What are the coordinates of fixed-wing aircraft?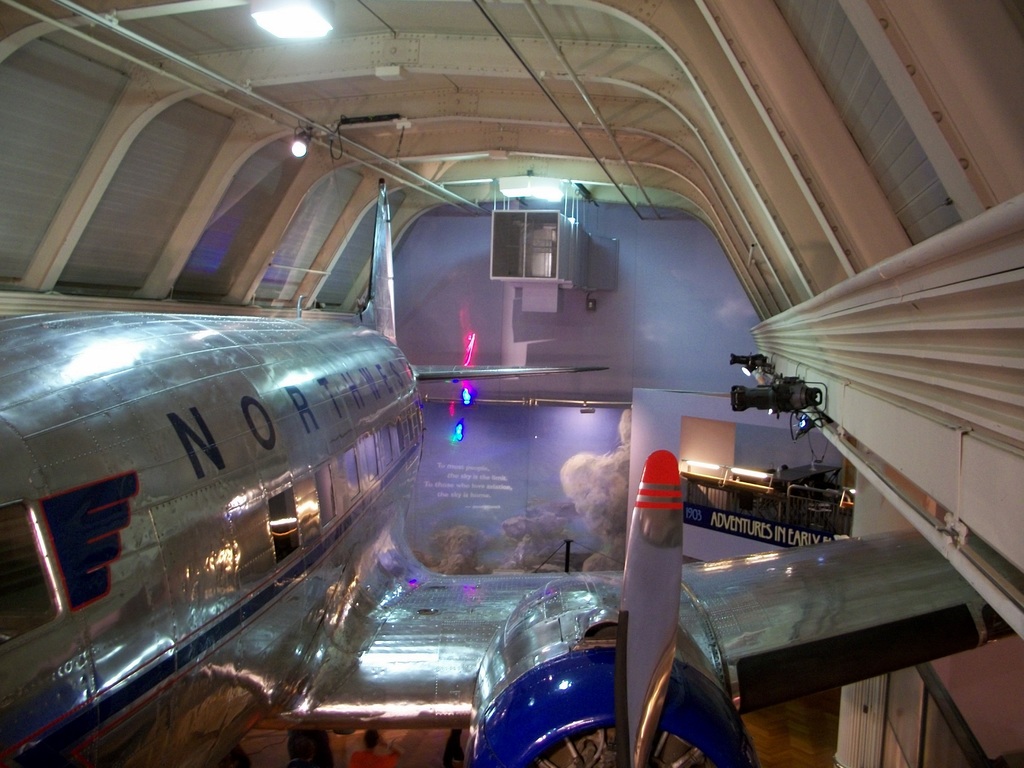
<box>0,171,1023,767</box>.
